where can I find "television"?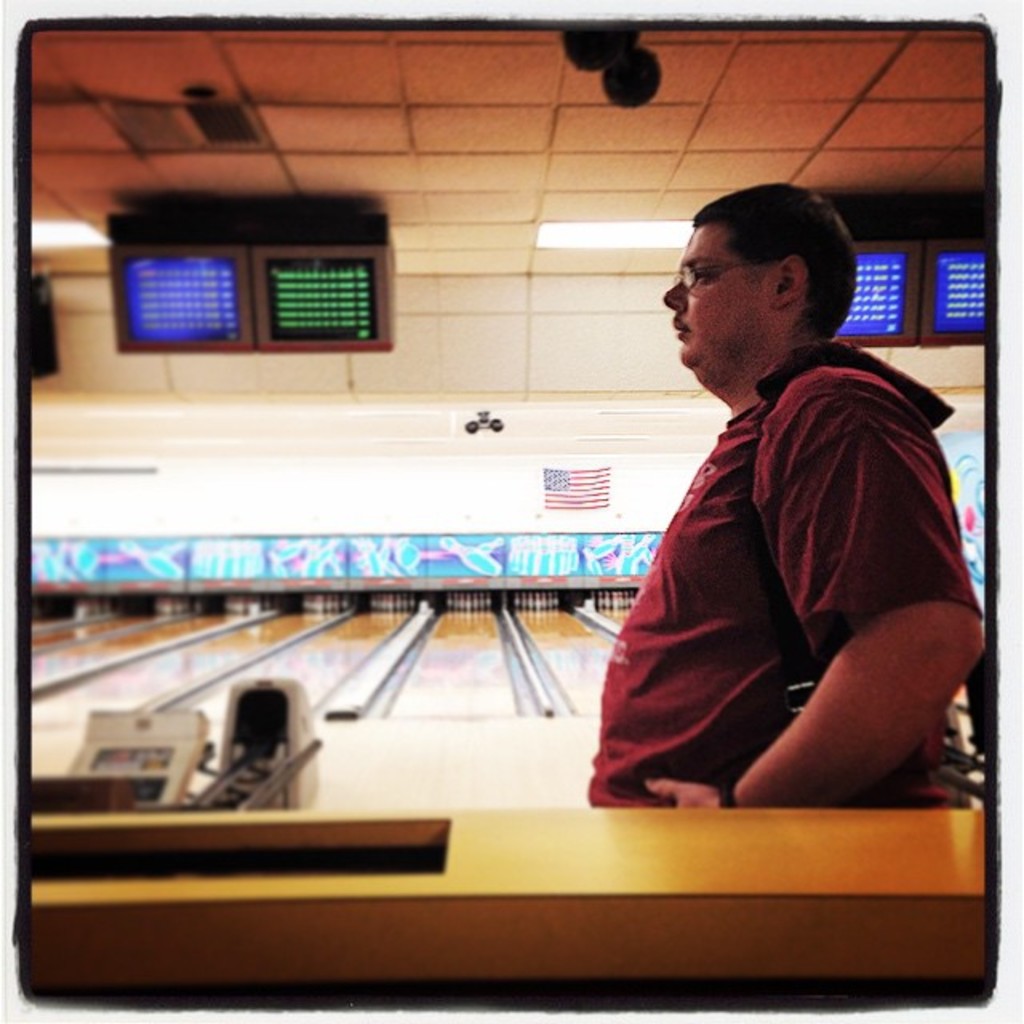
You can find it at <region>248, 248, 390, 354</region>.
